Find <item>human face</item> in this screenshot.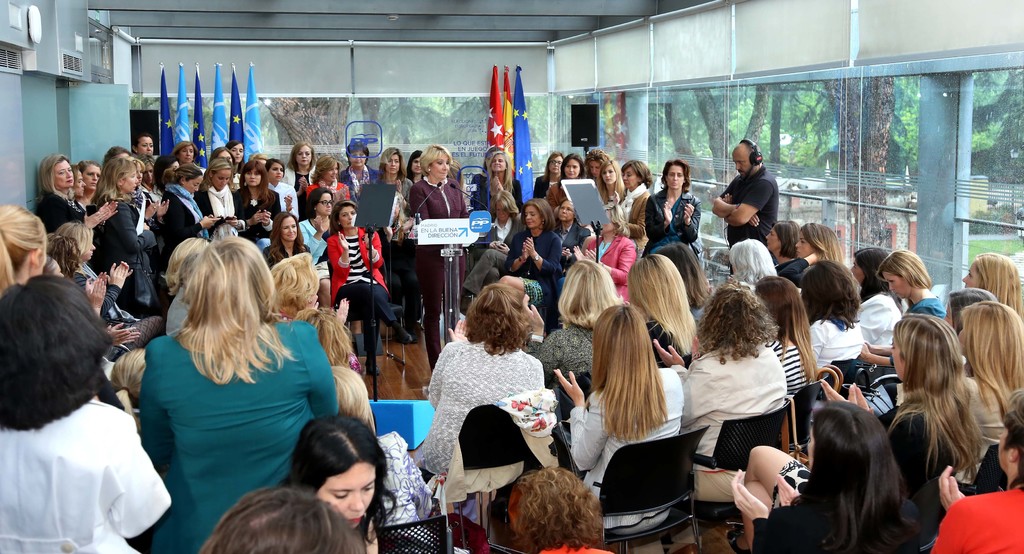
The bounding box for <item>human face</item> is 548 156 563 175.
